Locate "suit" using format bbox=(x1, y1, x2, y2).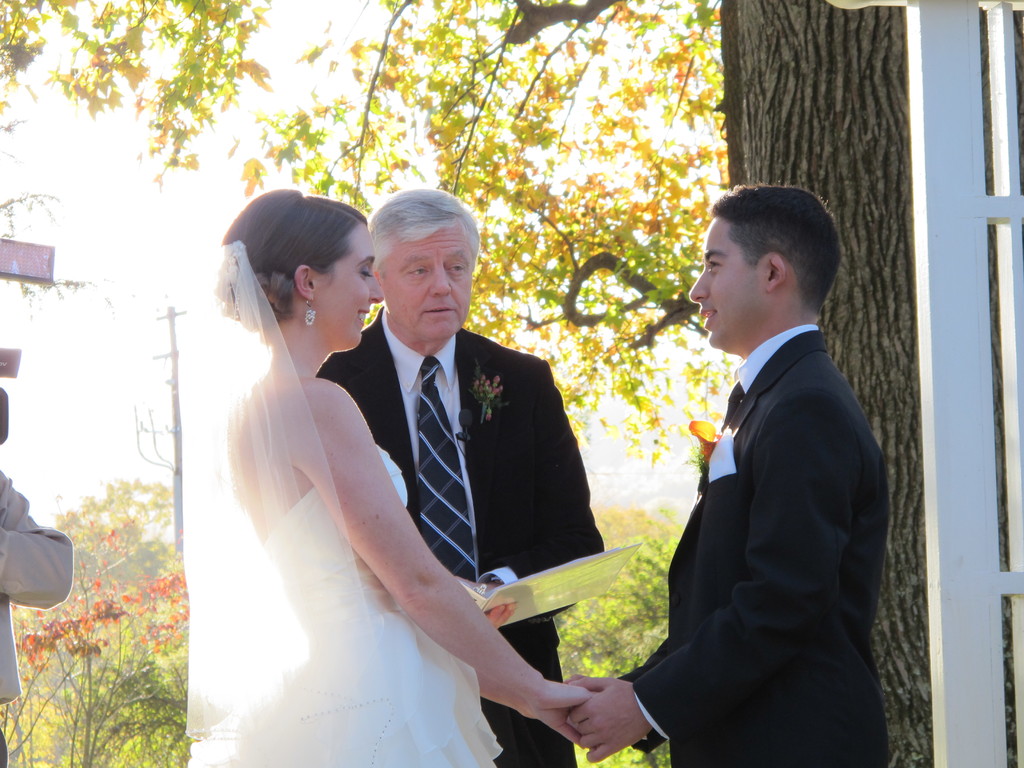
bbox=(314, 325, 602, 767).
